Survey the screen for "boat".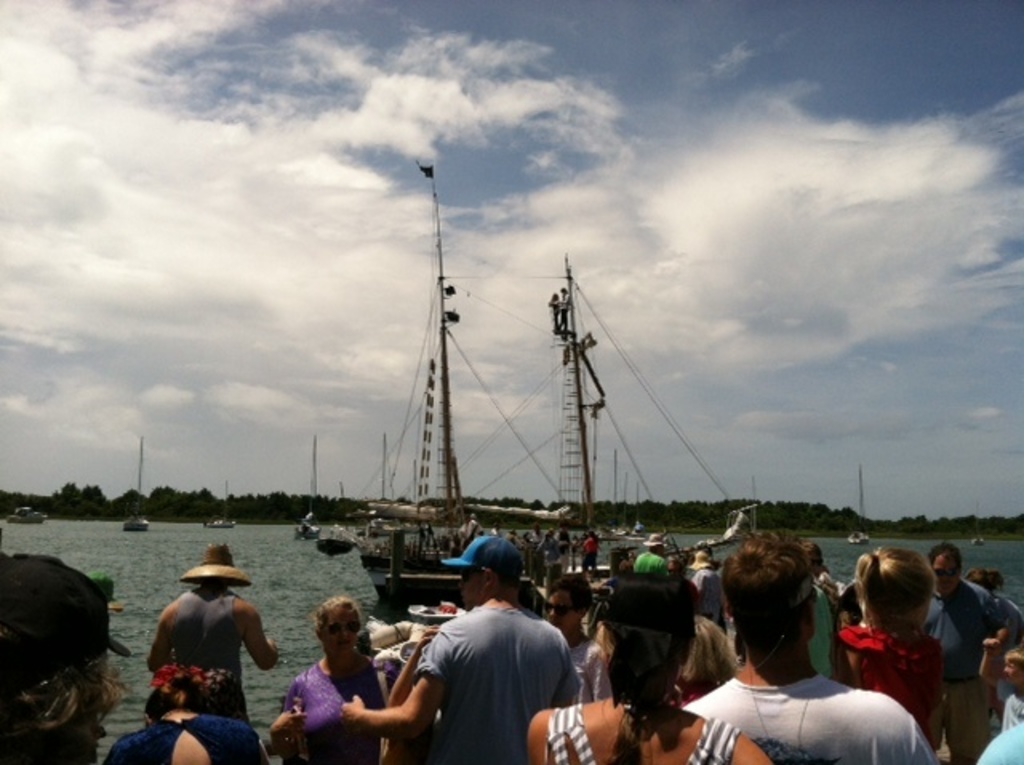
Survey found: left=112, top=435, right=152, bottom=535.
